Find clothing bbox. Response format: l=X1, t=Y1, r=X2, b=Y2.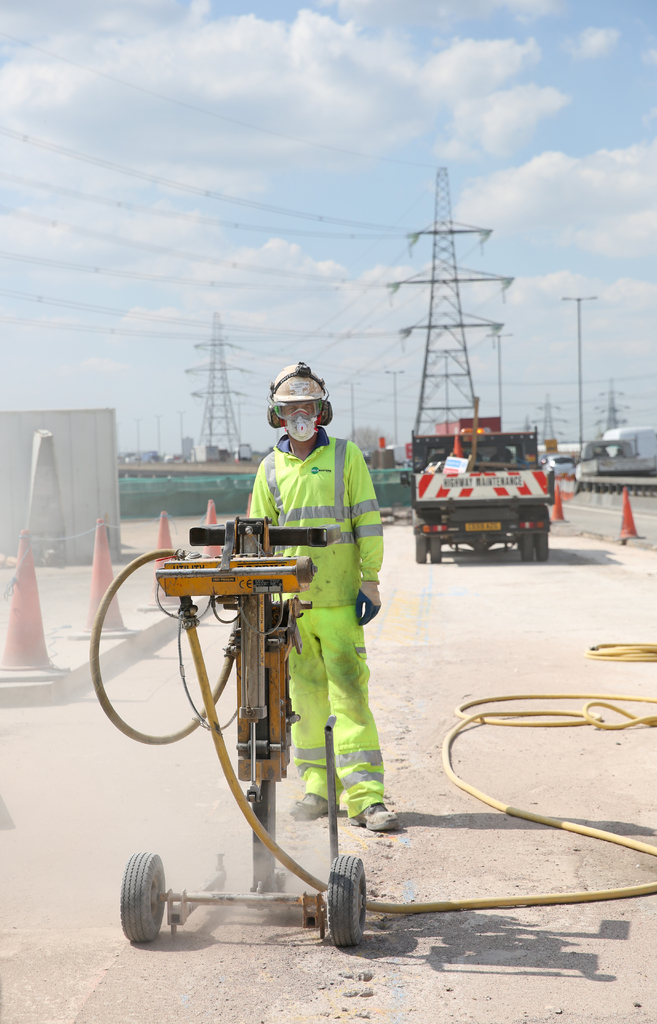
l=249, t=382, r=395, b=836.
